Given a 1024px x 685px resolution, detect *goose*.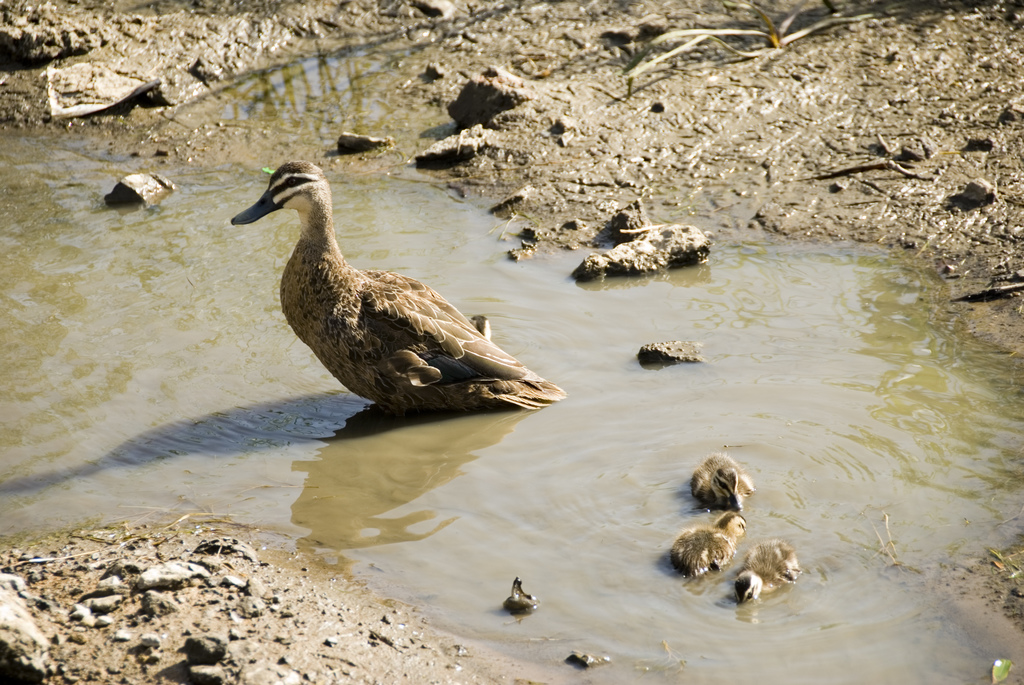
(left=223, top=154, right=574, bottom=436).
